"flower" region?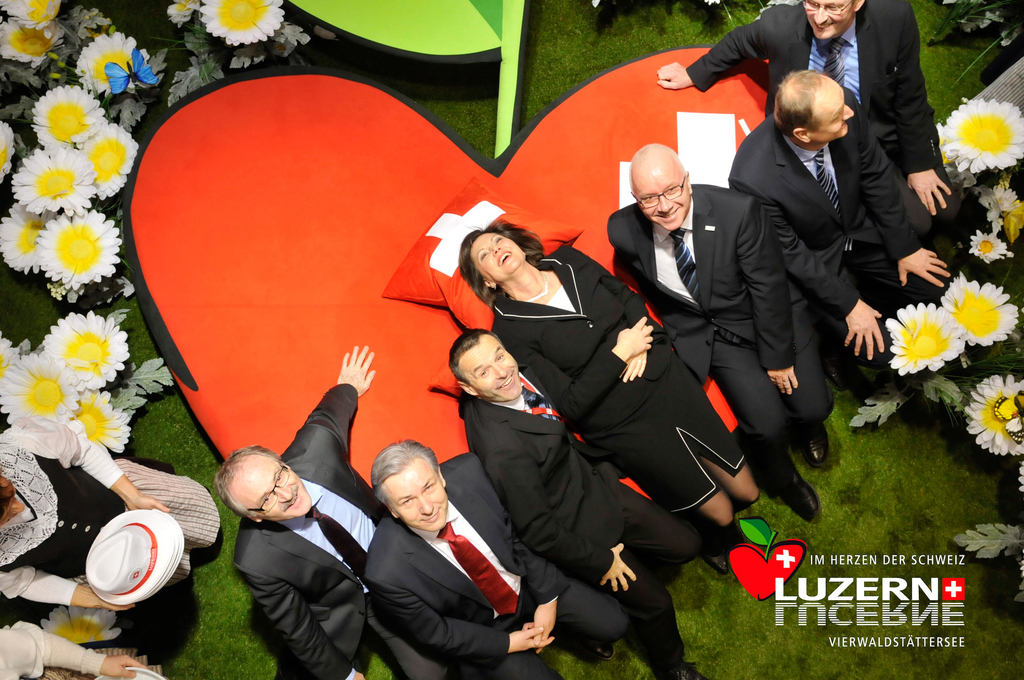
bbox=[72, 31, 148, 99]
